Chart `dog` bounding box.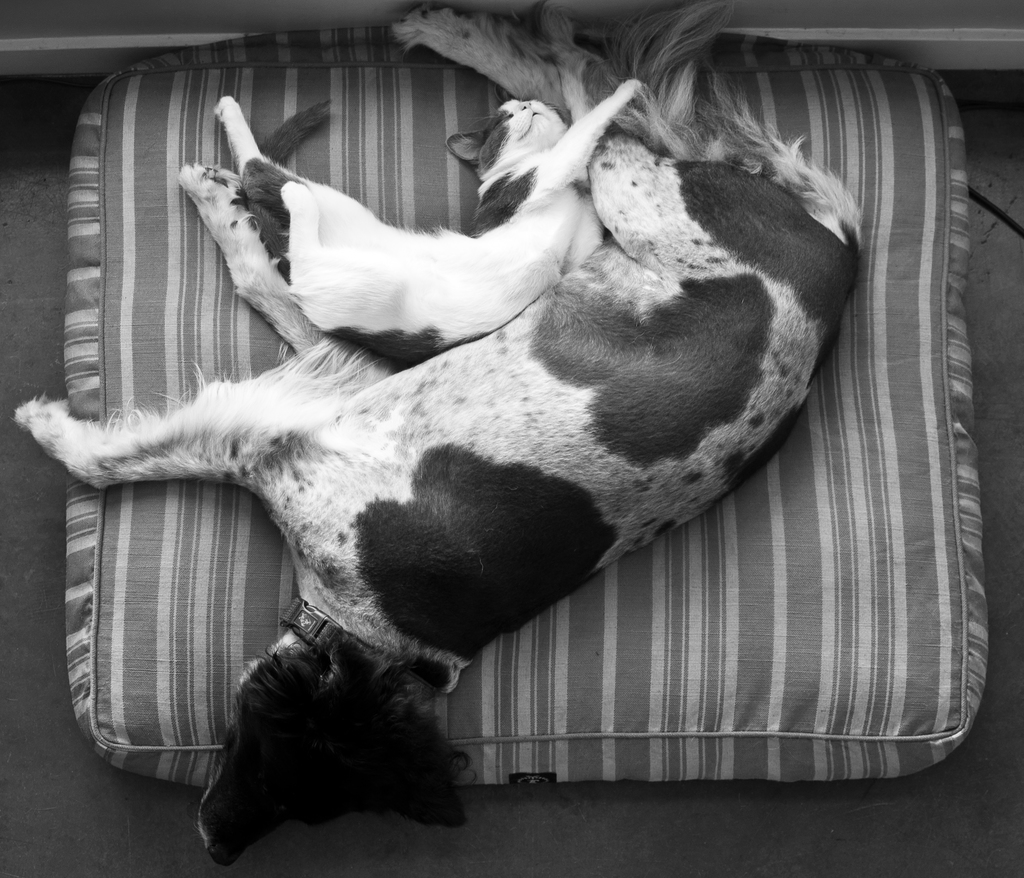
Charted: 14, 0, 864, 870.
